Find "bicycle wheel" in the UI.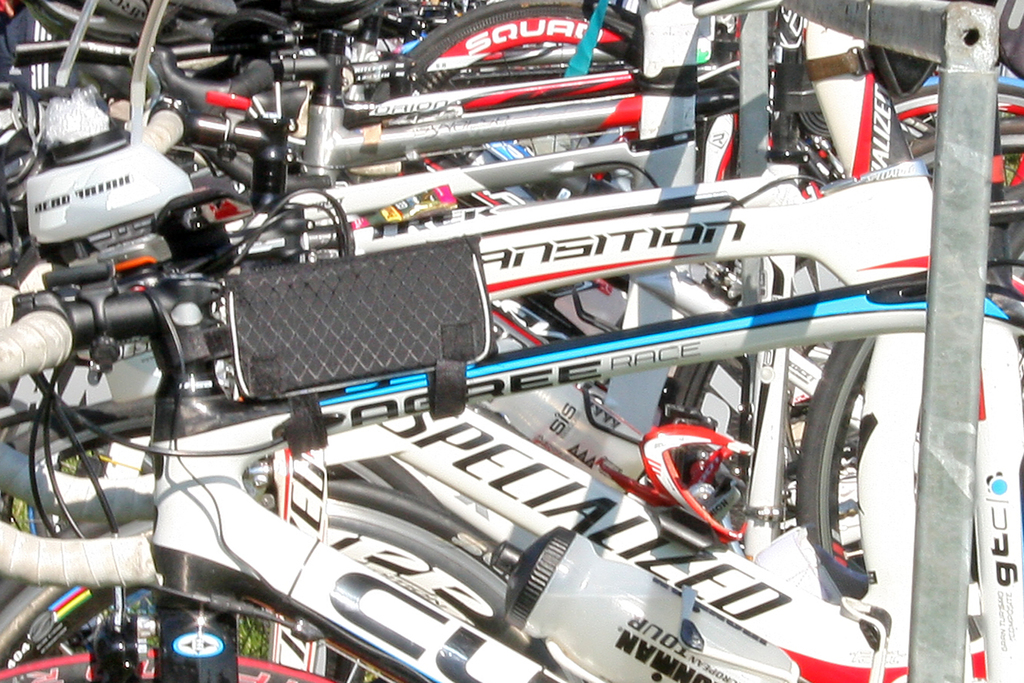
UI element at <region>0, 516, 326, 682</region>.
